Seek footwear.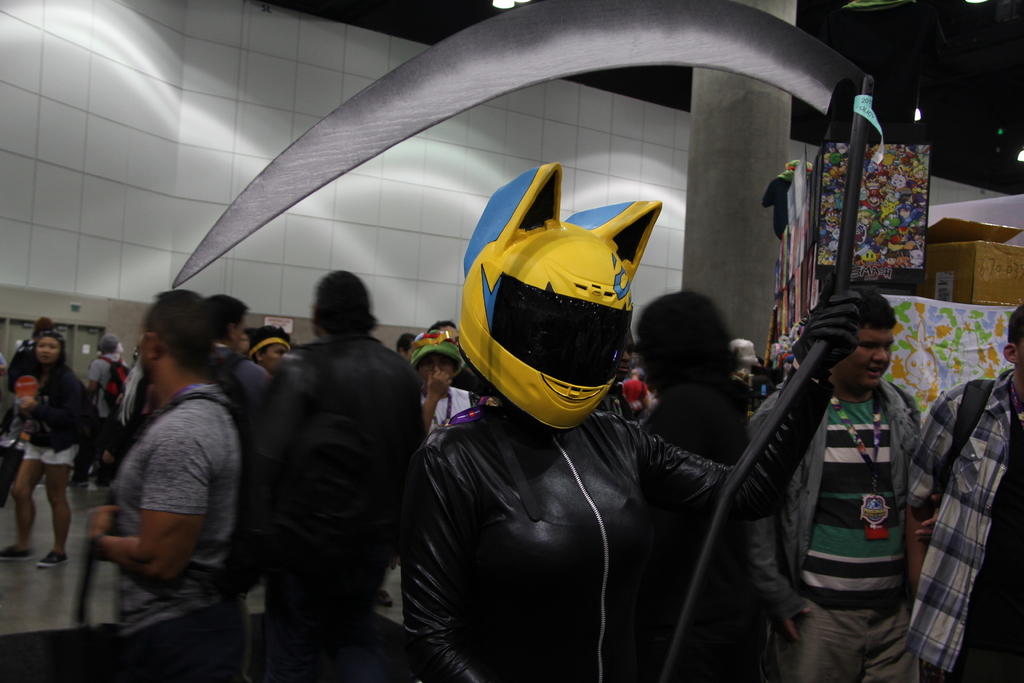
box(39, 544, 71, 572).
